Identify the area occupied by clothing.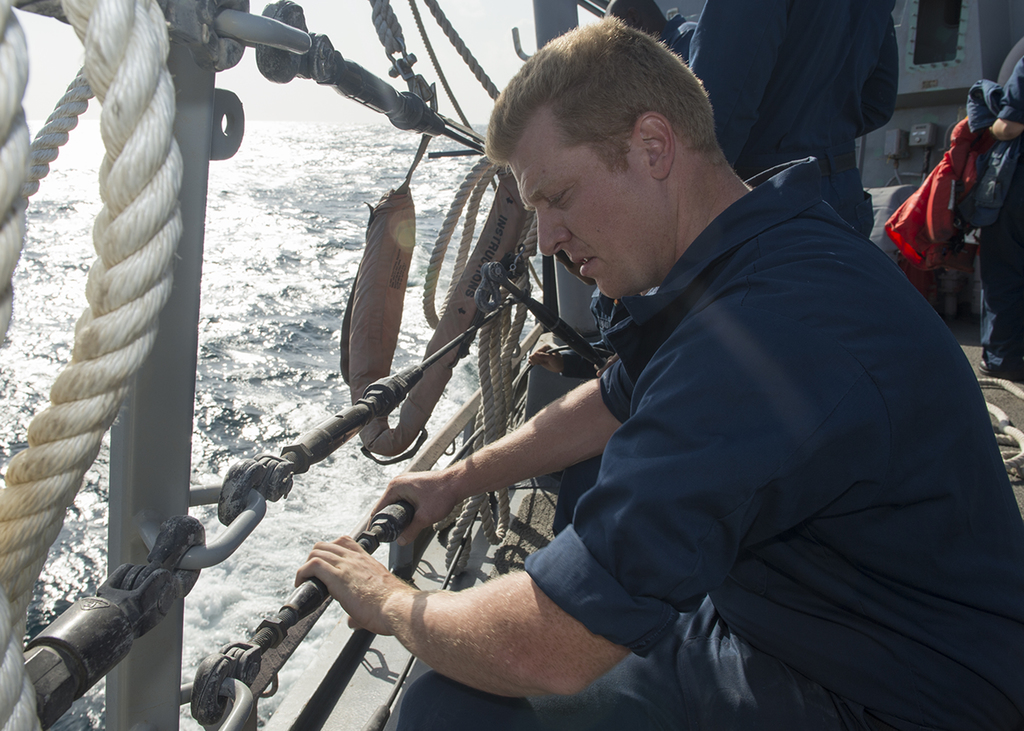
Area: {"x1": 501, "y1": 155, "x2": 1004, "y2": 730}.
